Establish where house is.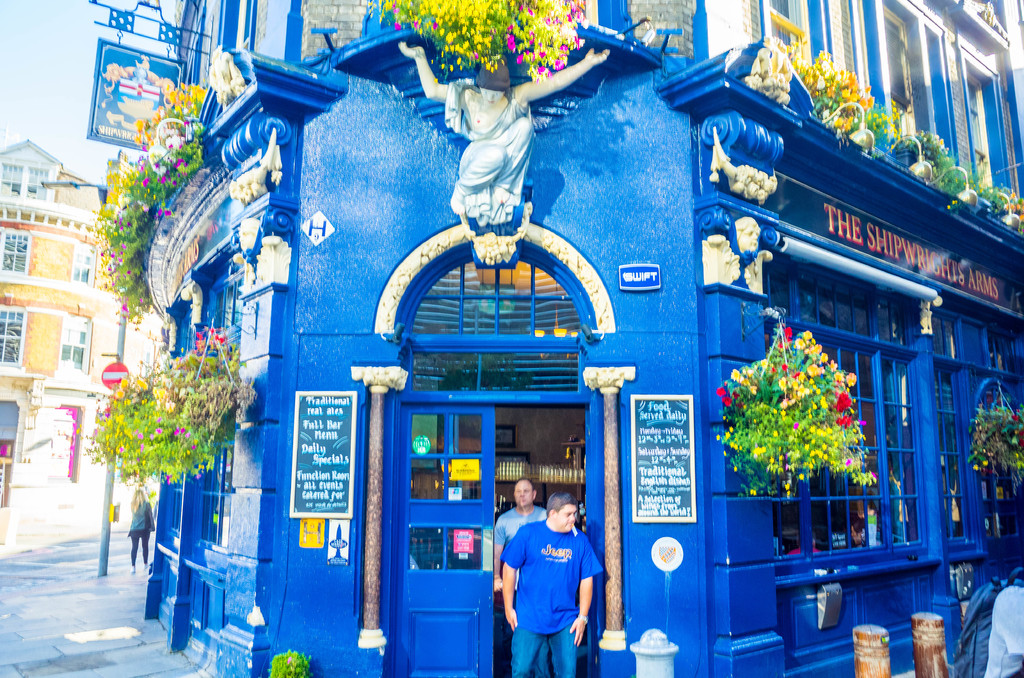
Established at 396 0 724 677.
